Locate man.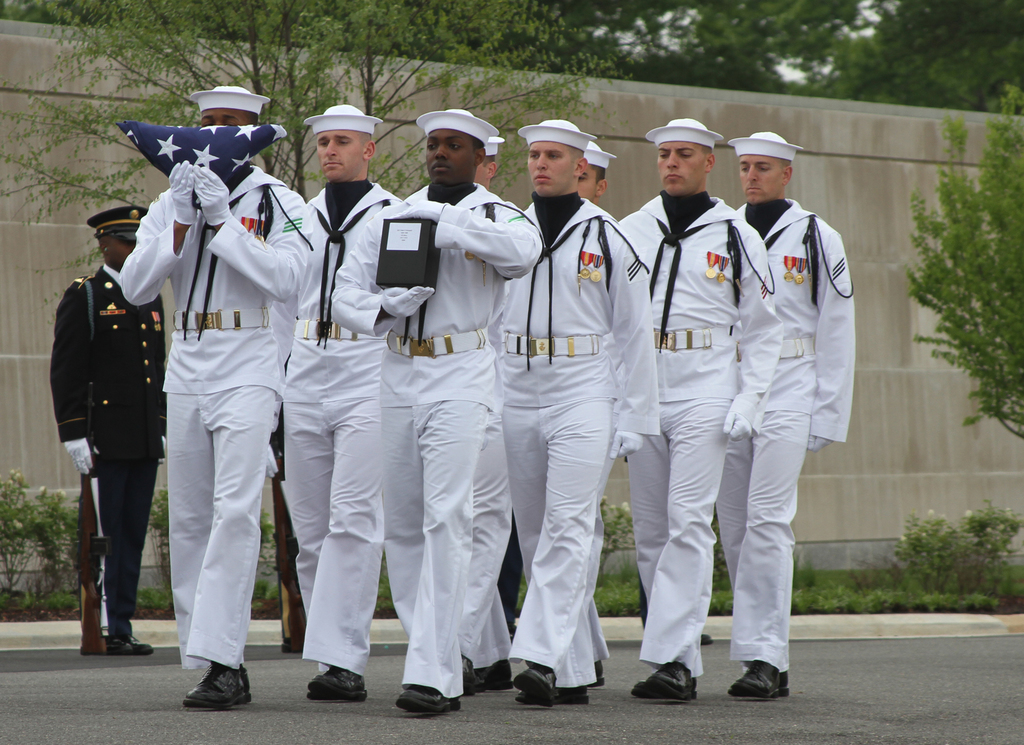
Bounding box: box=[620, 120, 785, 703].
